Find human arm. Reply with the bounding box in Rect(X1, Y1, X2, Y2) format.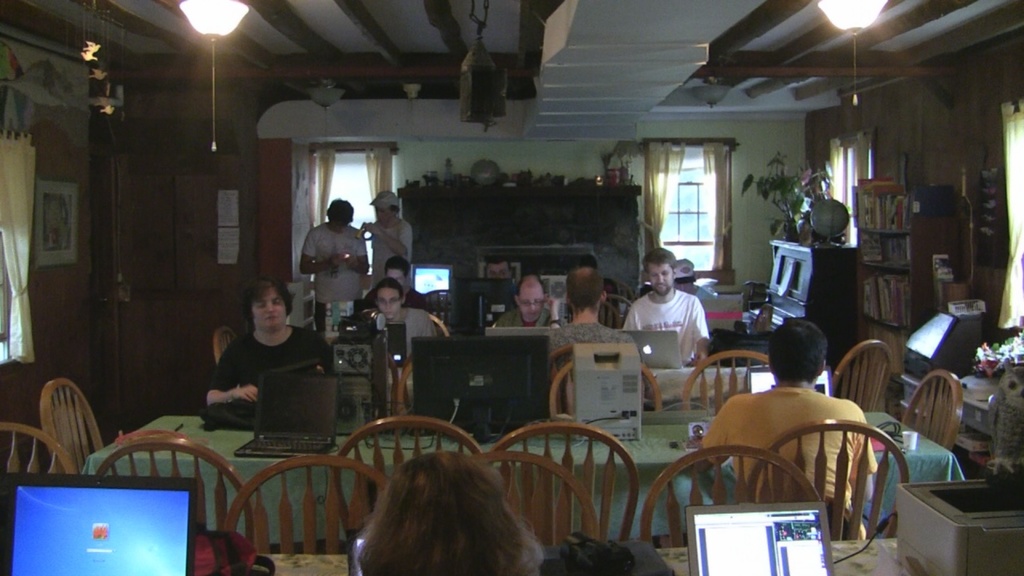
Rect(693, 298, 706, 365).
